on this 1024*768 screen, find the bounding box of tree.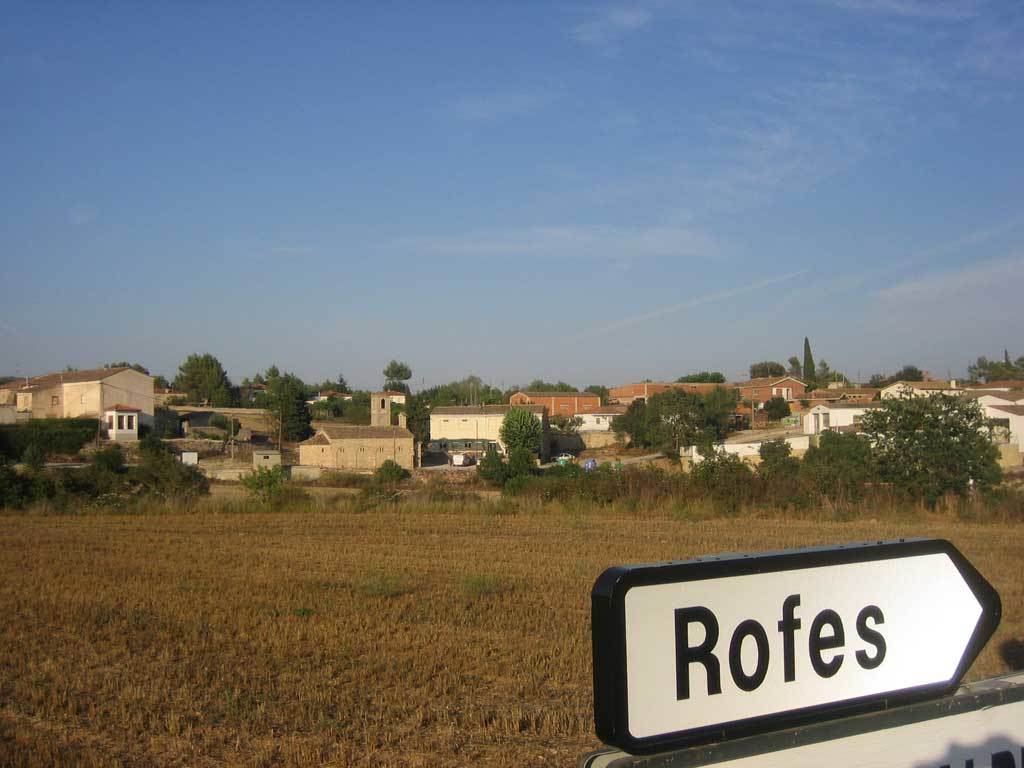
Bounding box: <box>385,355,412,385</box>.
